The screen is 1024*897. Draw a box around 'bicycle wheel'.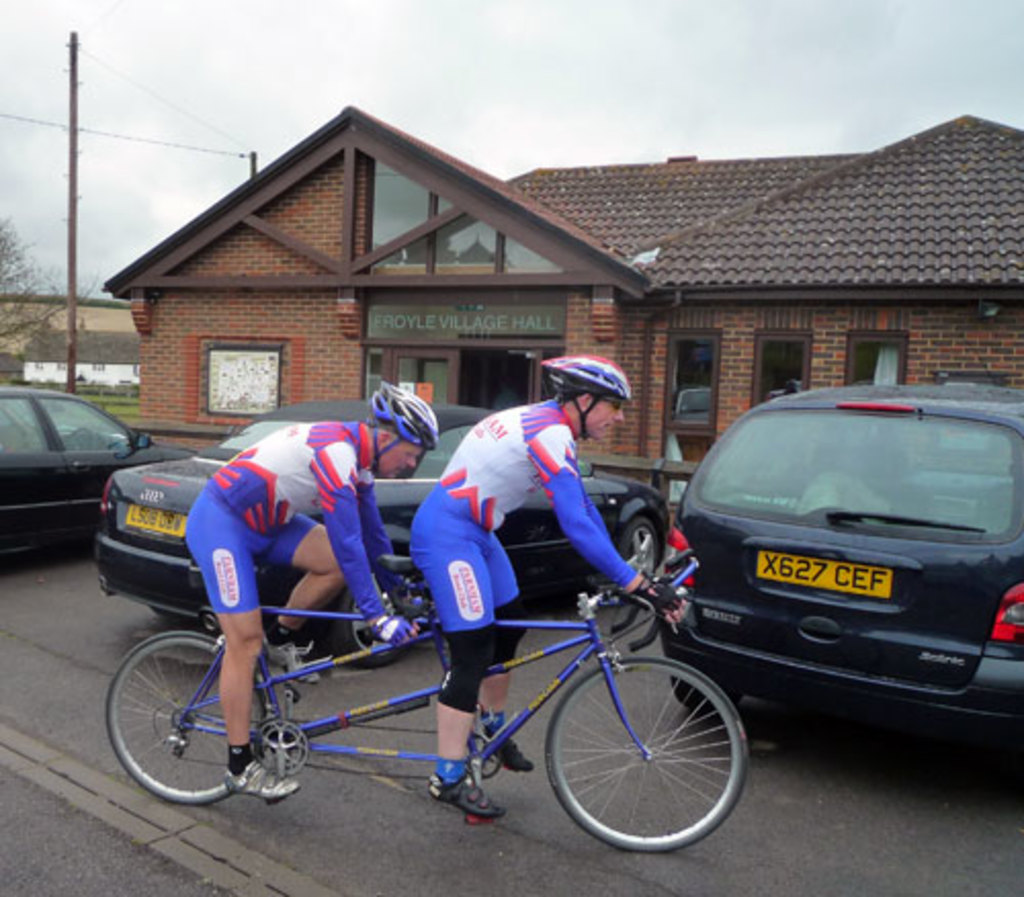
[100,629,276,807].
